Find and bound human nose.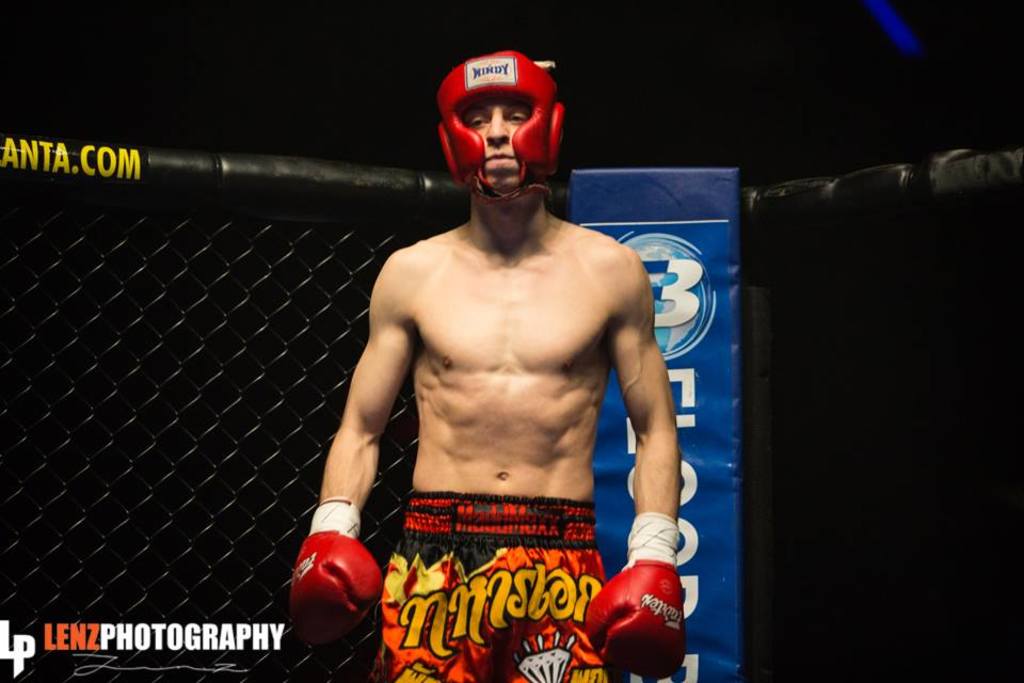
Bound: pyautogui.locateOnScreen(485, 111, 509, 141).
